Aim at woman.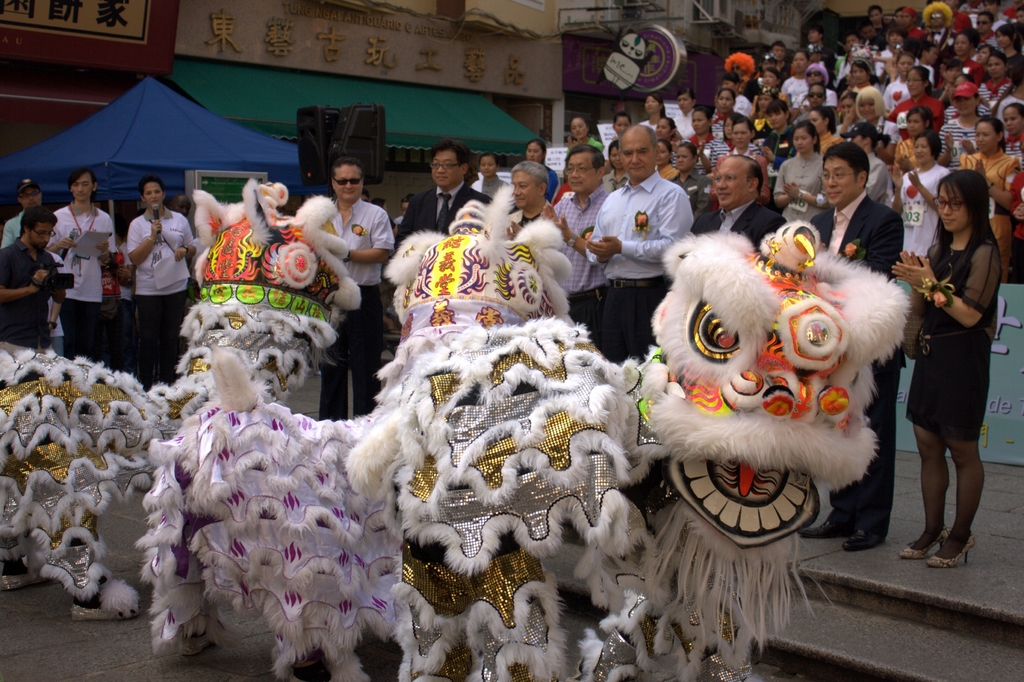
Aimed at detection(902, 135, 954, 256).
